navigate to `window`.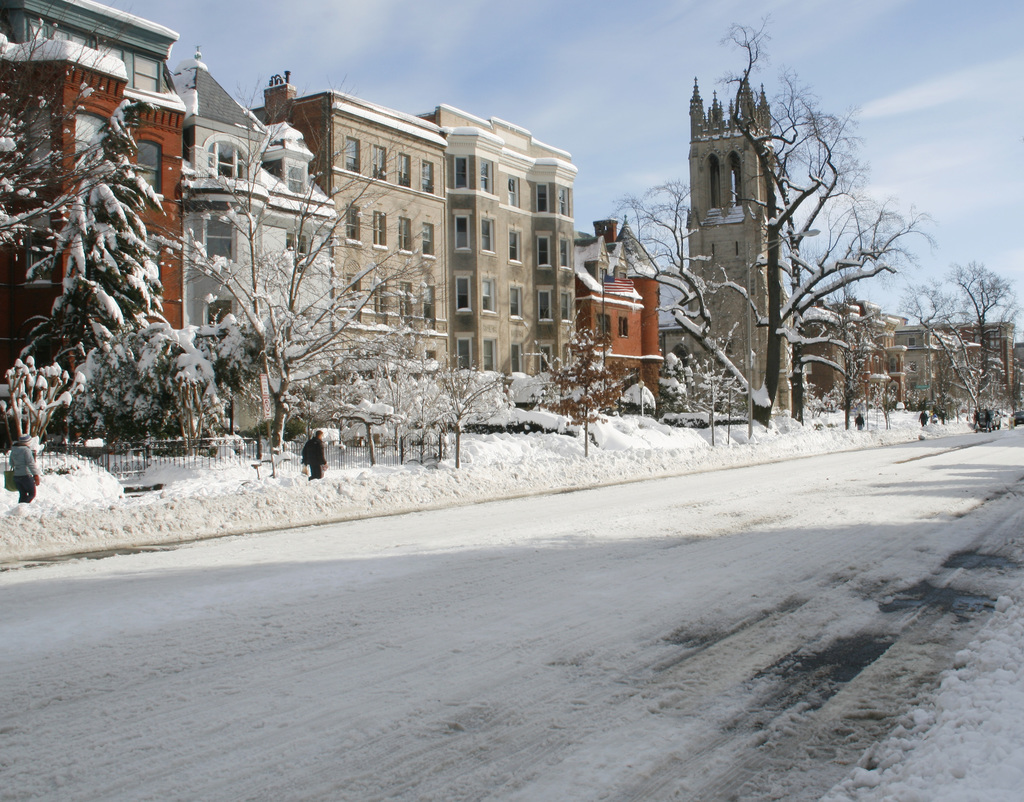
Navigation target: [x1=203, y1=136, x2=248, y2=174].
